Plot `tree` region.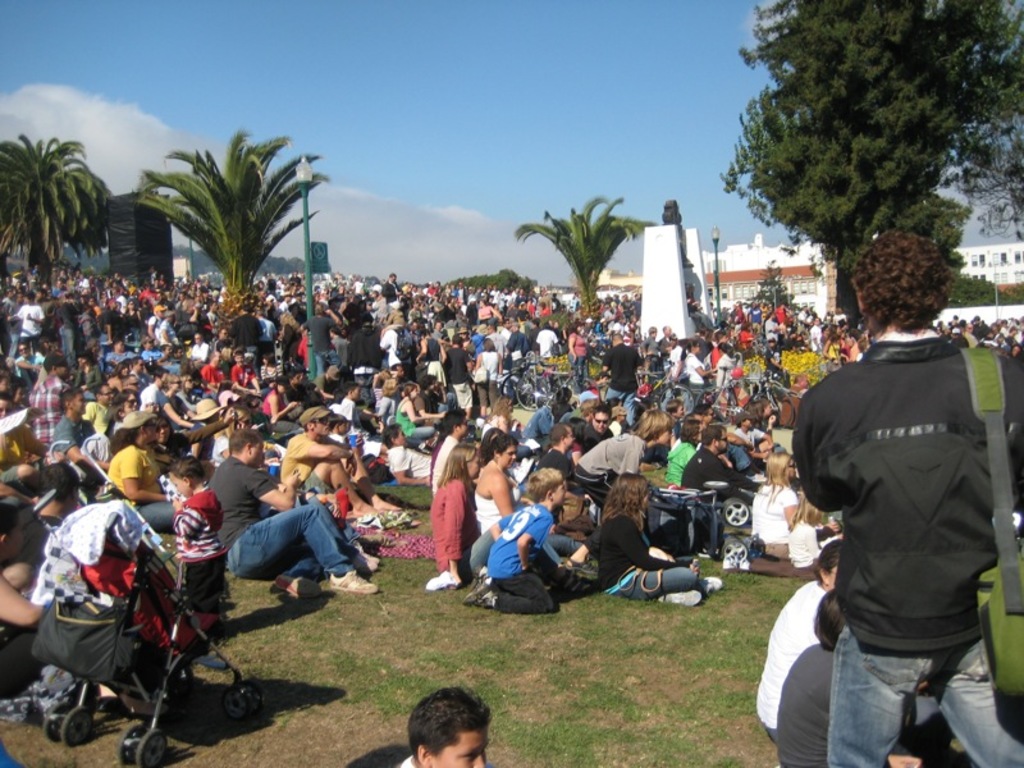
Plotted at bbox(0, 129, 115, 293).
